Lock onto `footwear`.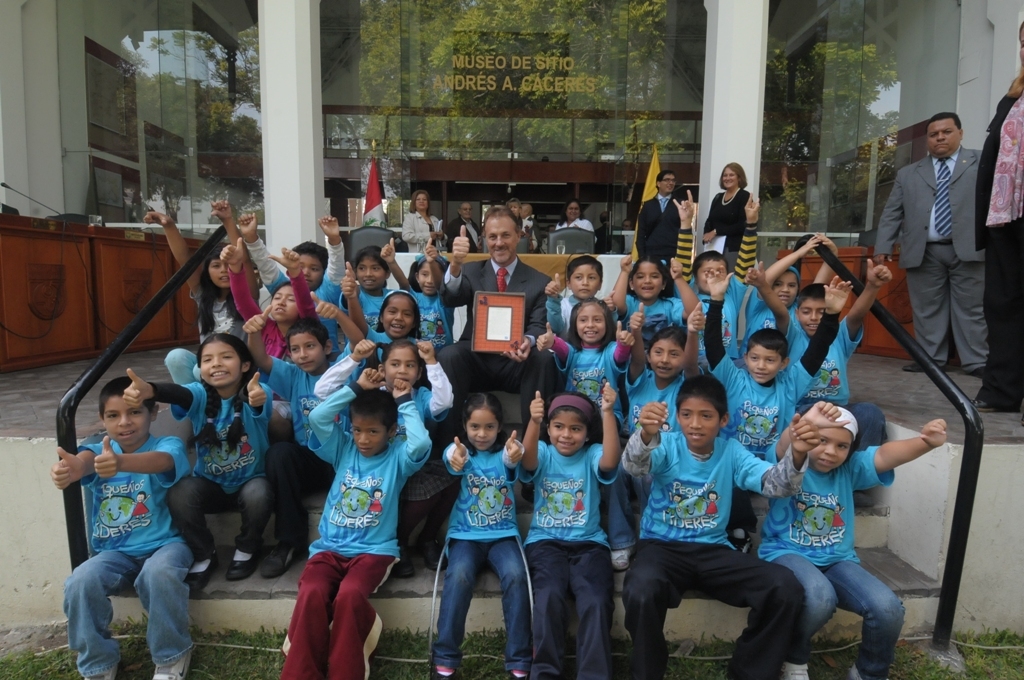
Locked: region(852, 666, 860, 679).
